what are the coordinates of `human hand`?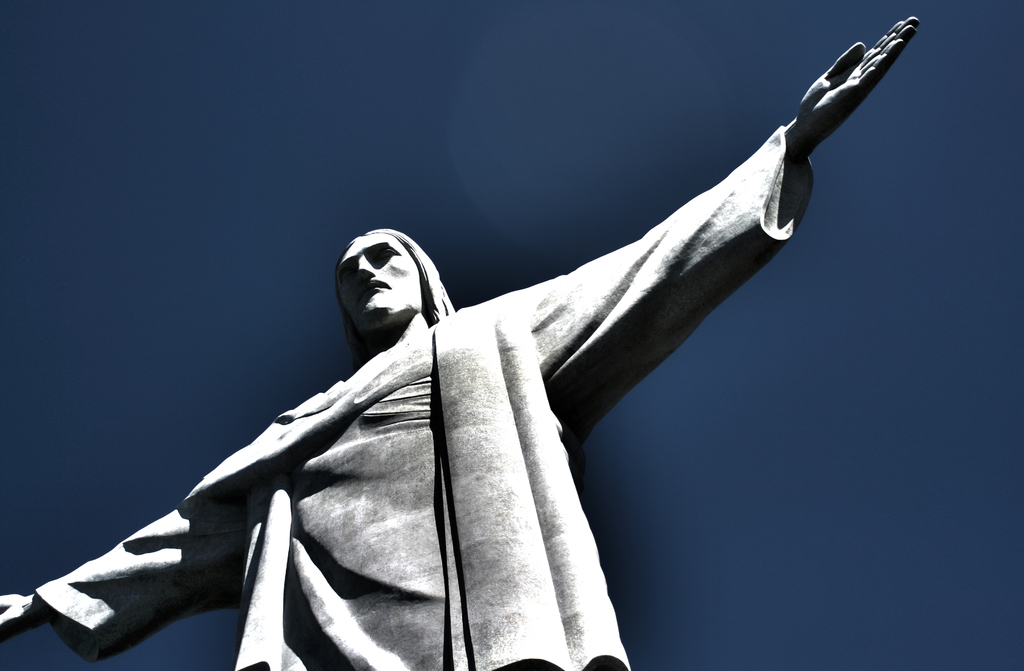
<box>0,591,36,647</box>.
